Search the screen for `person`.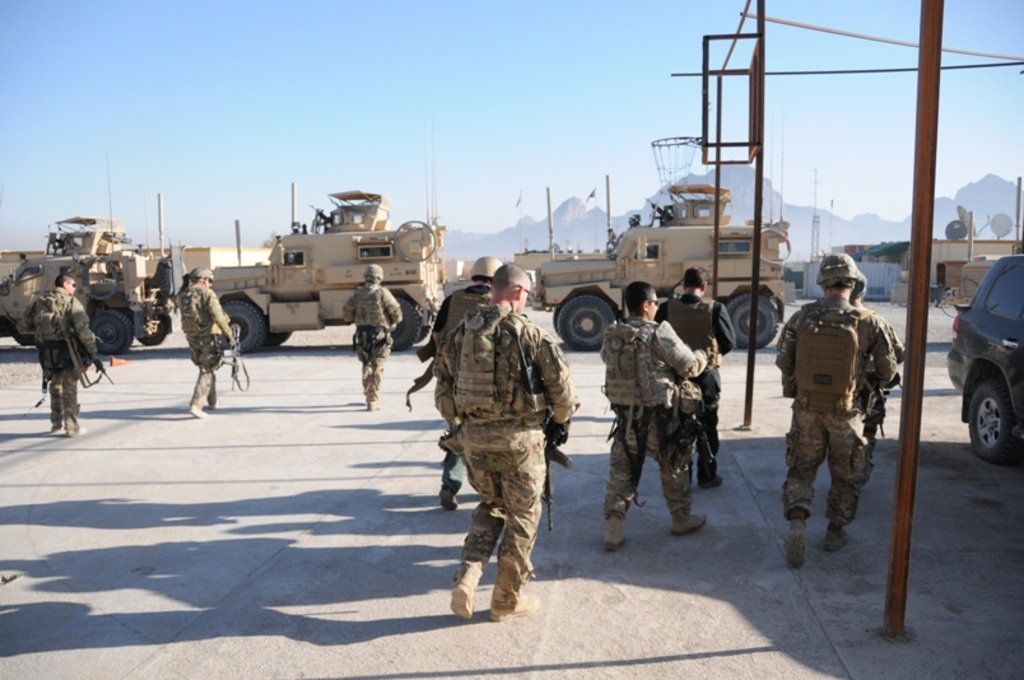
Found at <region>36, 276, 101, 433</region>.
